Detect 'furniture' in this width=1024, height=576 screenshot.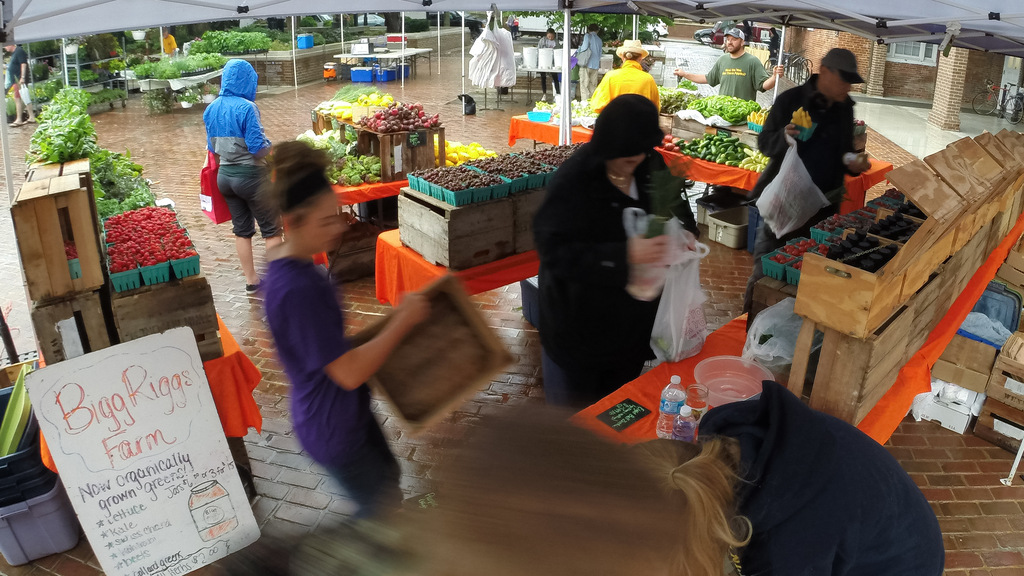
Detection: (137, 67, 225, 112).
